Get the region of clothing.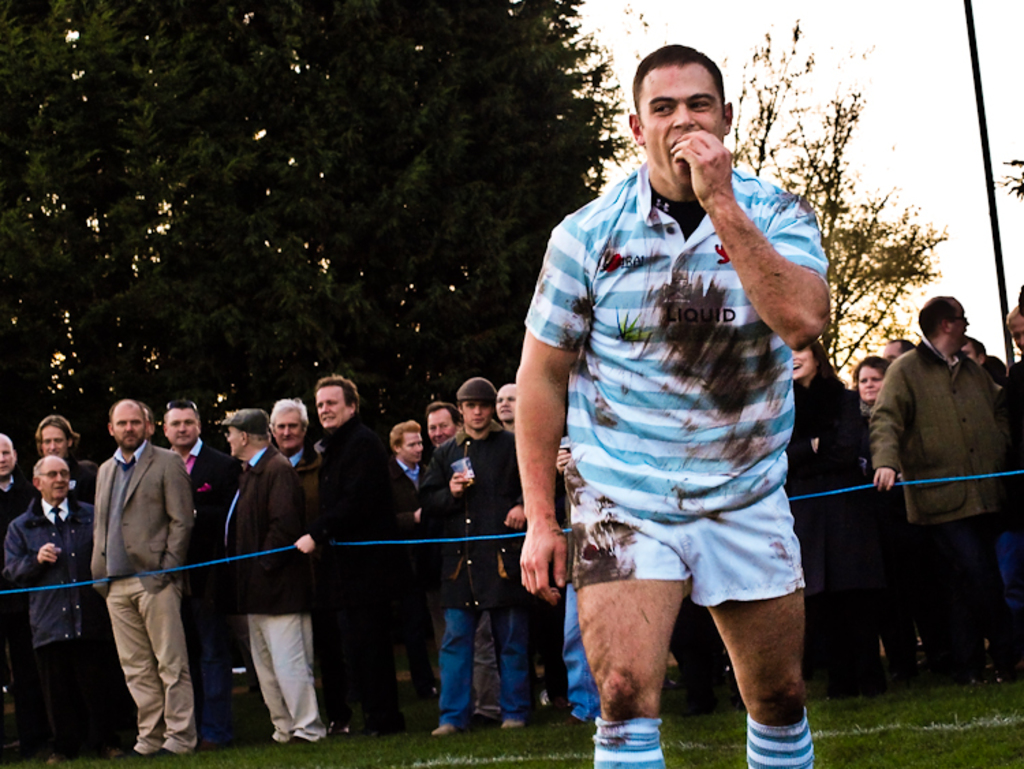
pyautogui.locateOnScreen(393, 464, 426, 675).
